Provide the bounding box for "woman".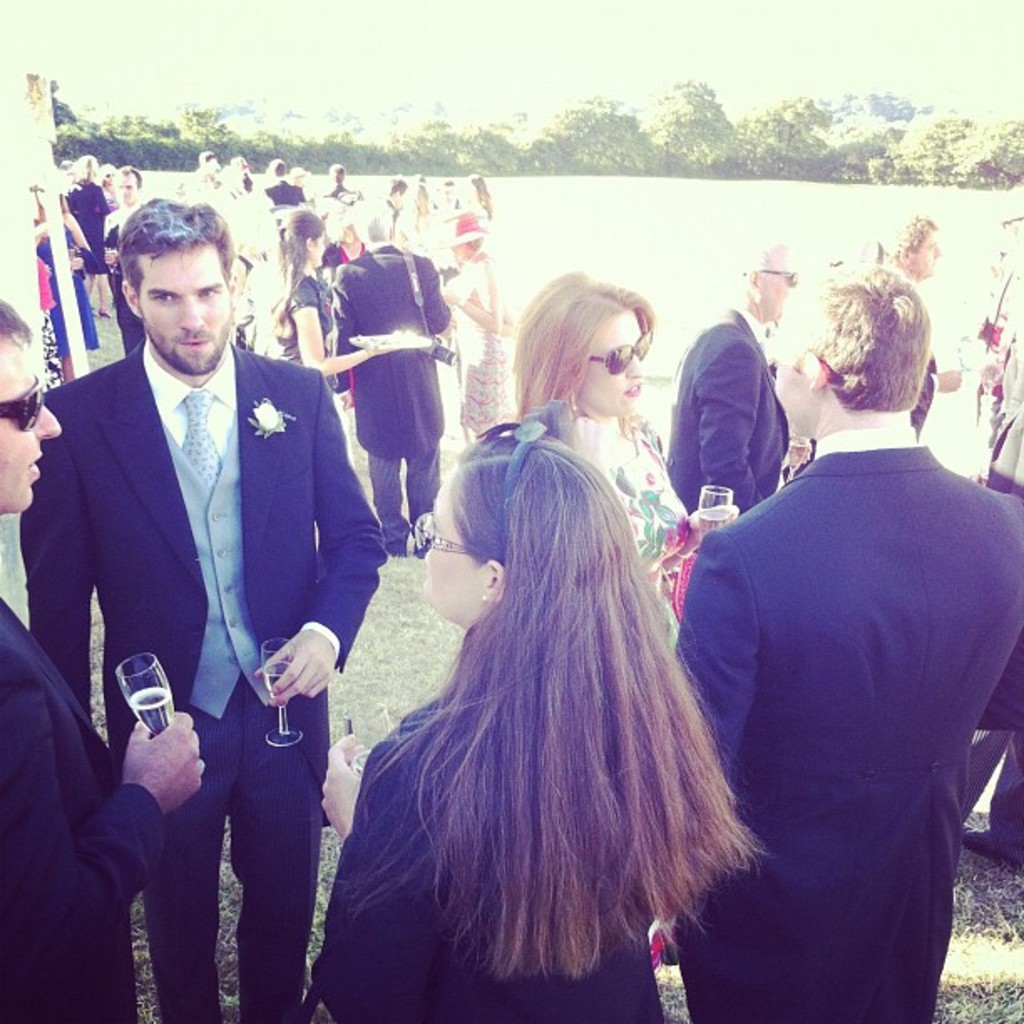
{"x1": 248, "y1": 212, "x2": 392, "y2": 408}.
